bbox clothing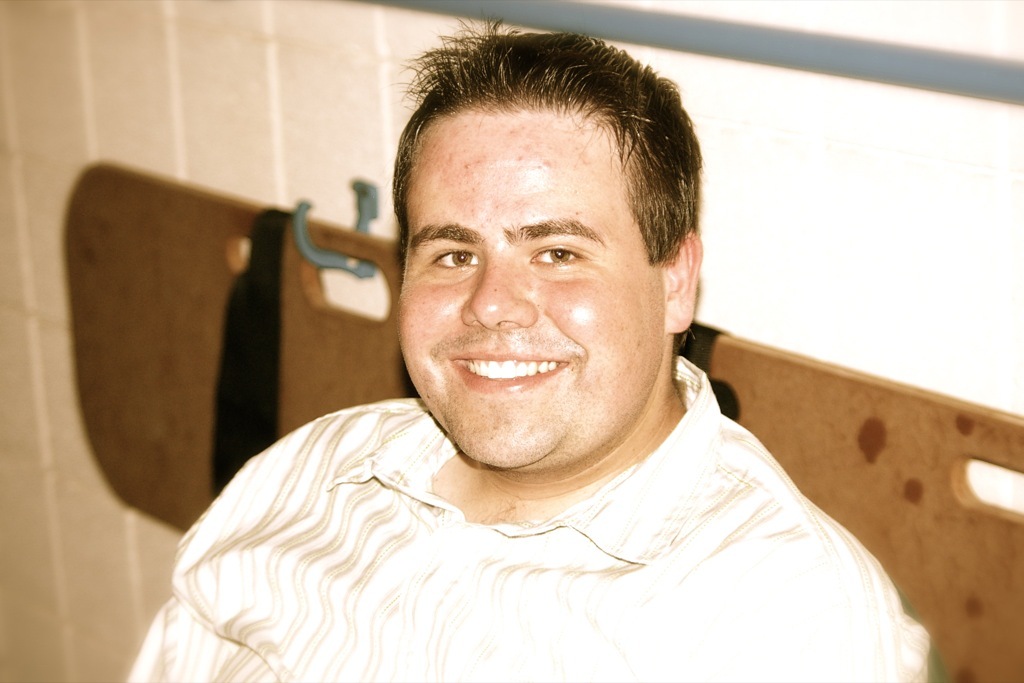
<region>193, 379, 973, 665</region>
